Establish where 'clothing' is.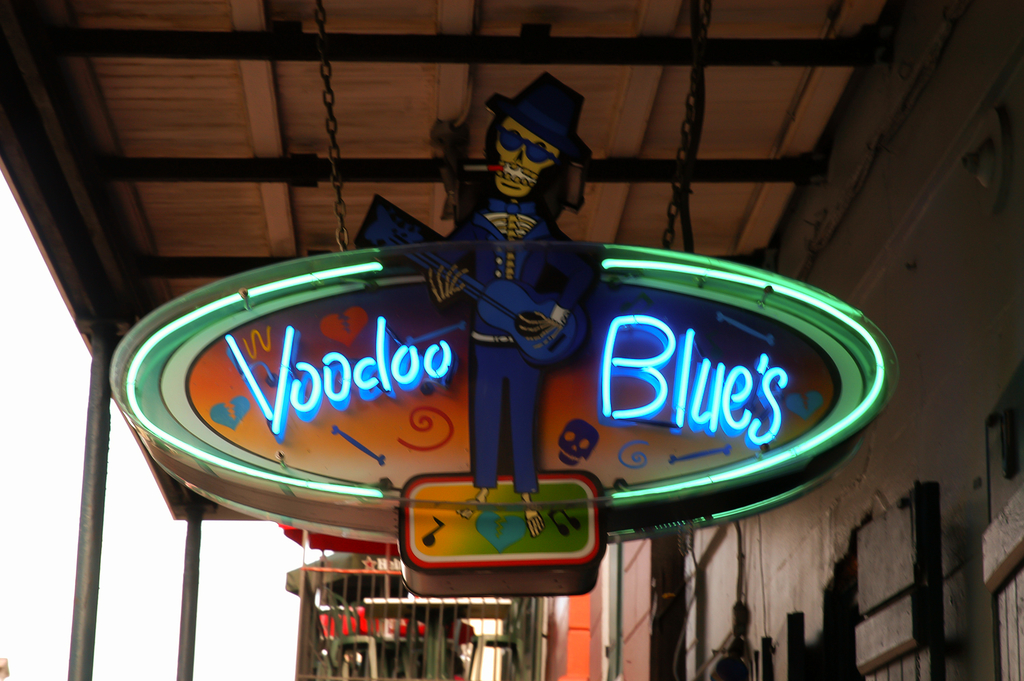
Established at [left=441, top=197, right=598, bottom=495].
